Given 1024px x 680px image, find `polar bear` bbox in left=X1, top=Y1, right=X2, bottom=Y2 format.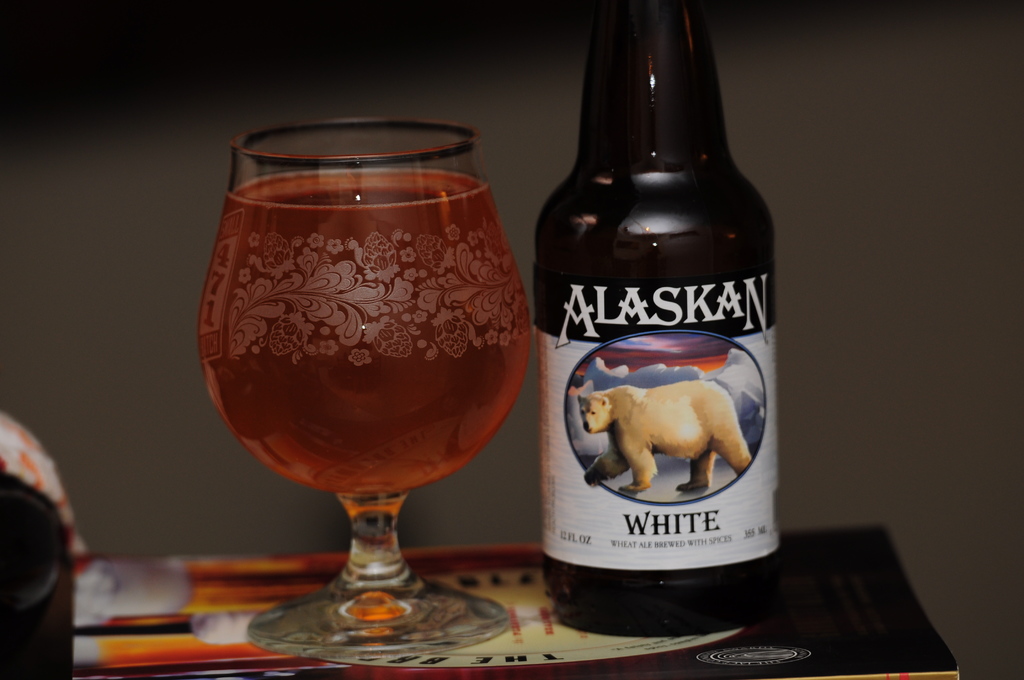
left=578, top=378, right=748, bottom=504.
